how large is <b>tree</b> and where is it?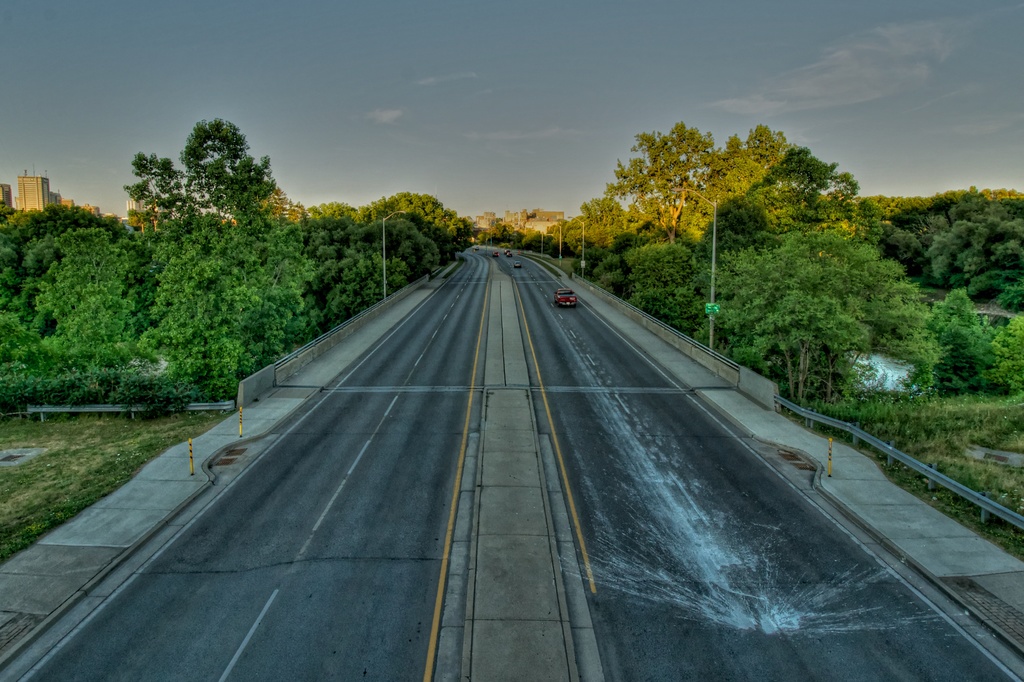
Bounding box: bbox=[671, 116, 881, 292].
